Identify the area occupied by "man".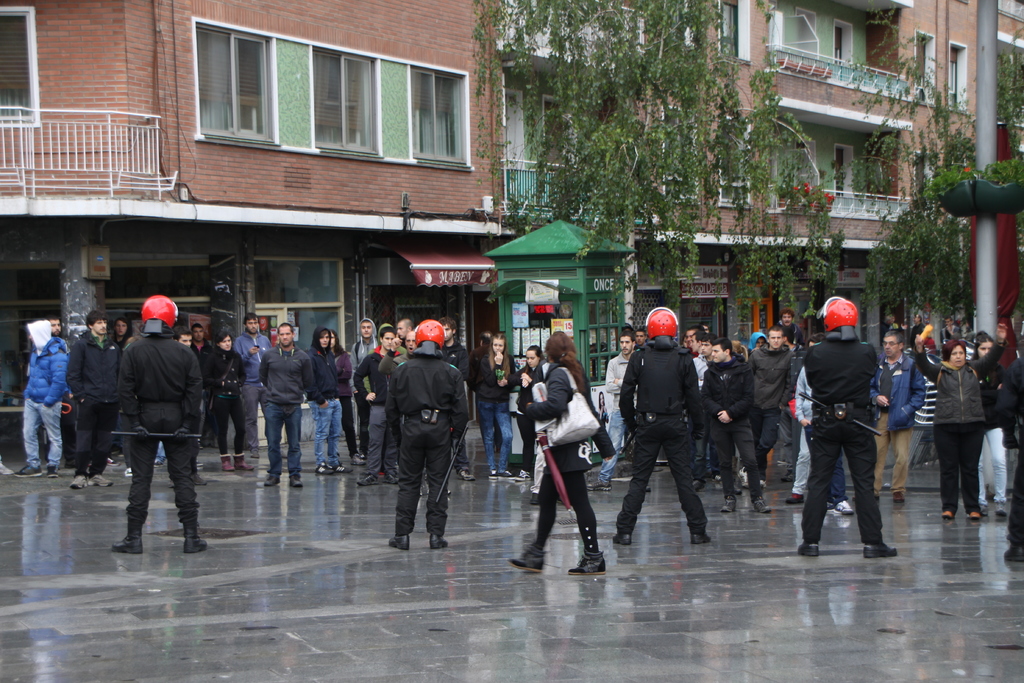
Area: 778, 306, 809, 360.
